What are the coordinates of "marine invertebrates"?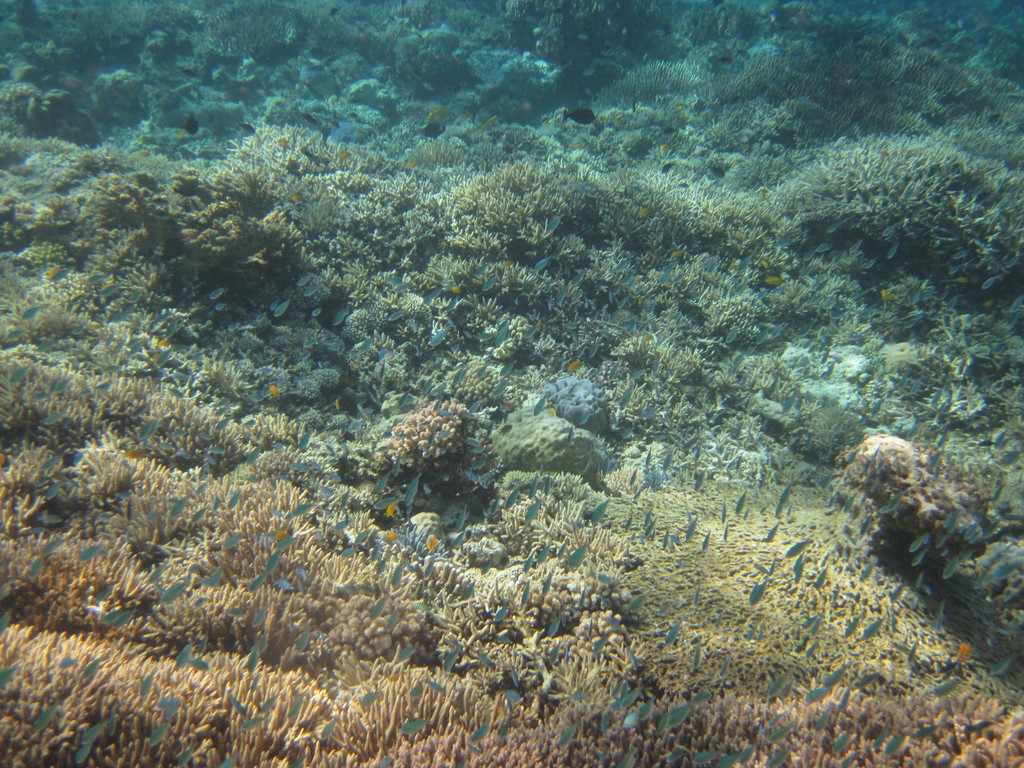
BBox(364, 377, 508, 483).
